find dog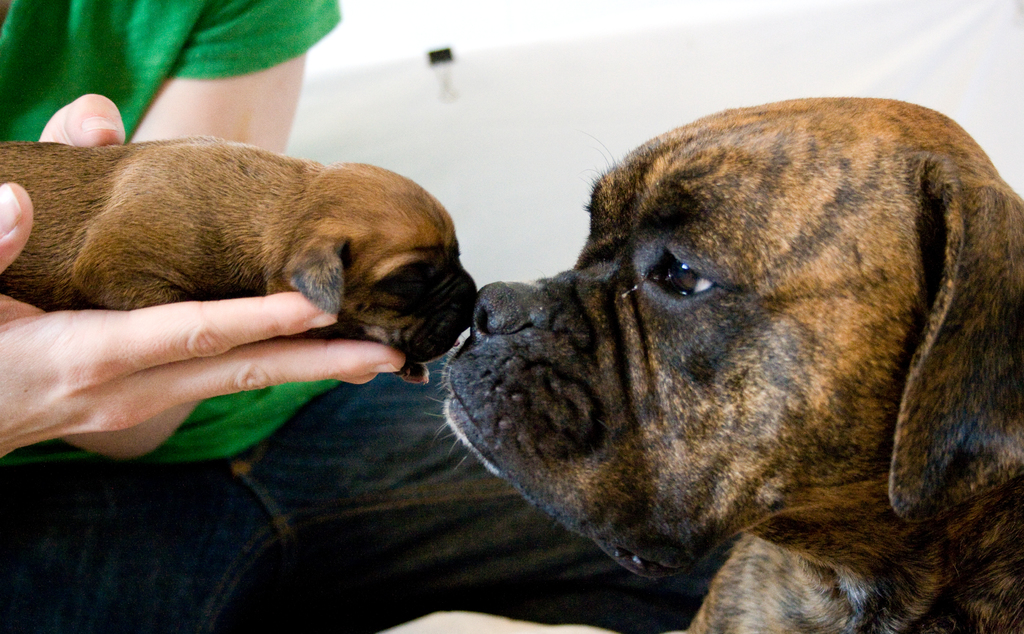
<bbox>0, 129, 483, 379</bbox>
